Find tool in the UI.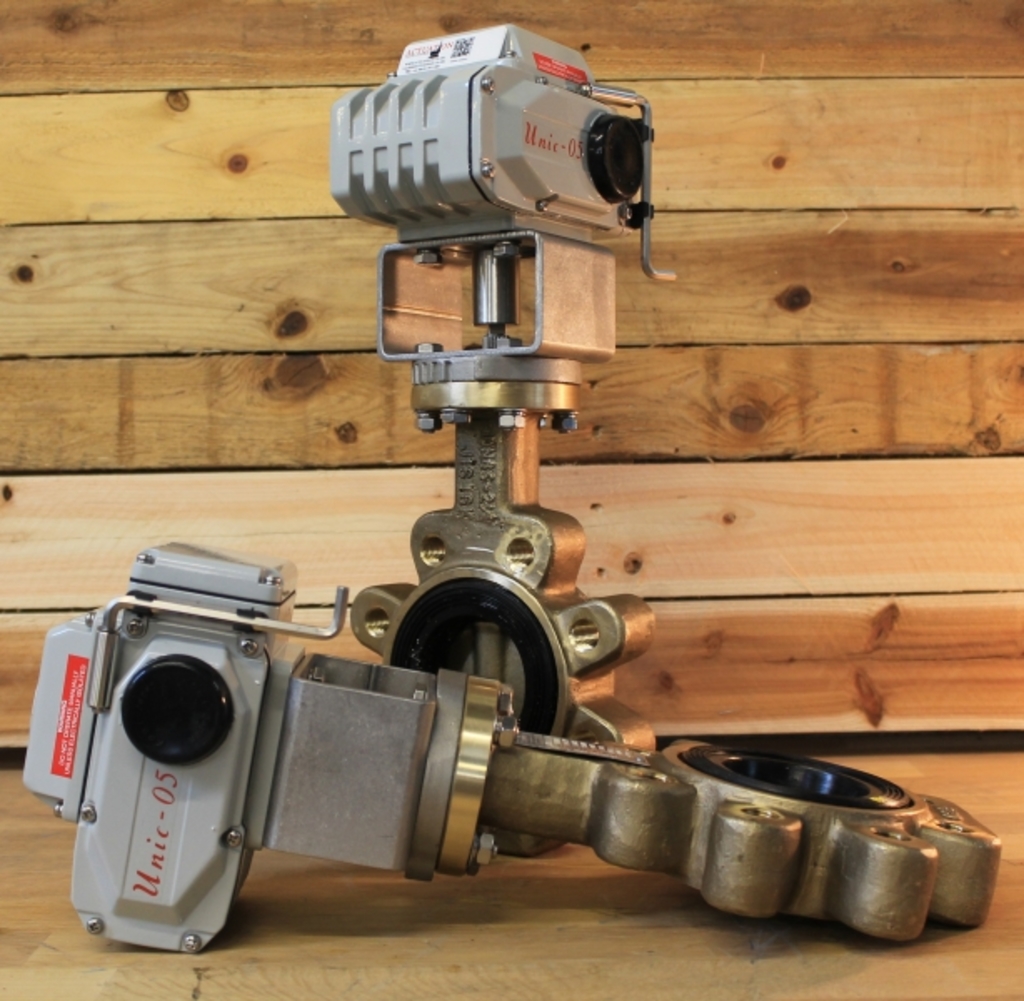
UI element at {"x1": 22, "y1": 532, "x2": 1012, "y2": 956}.
